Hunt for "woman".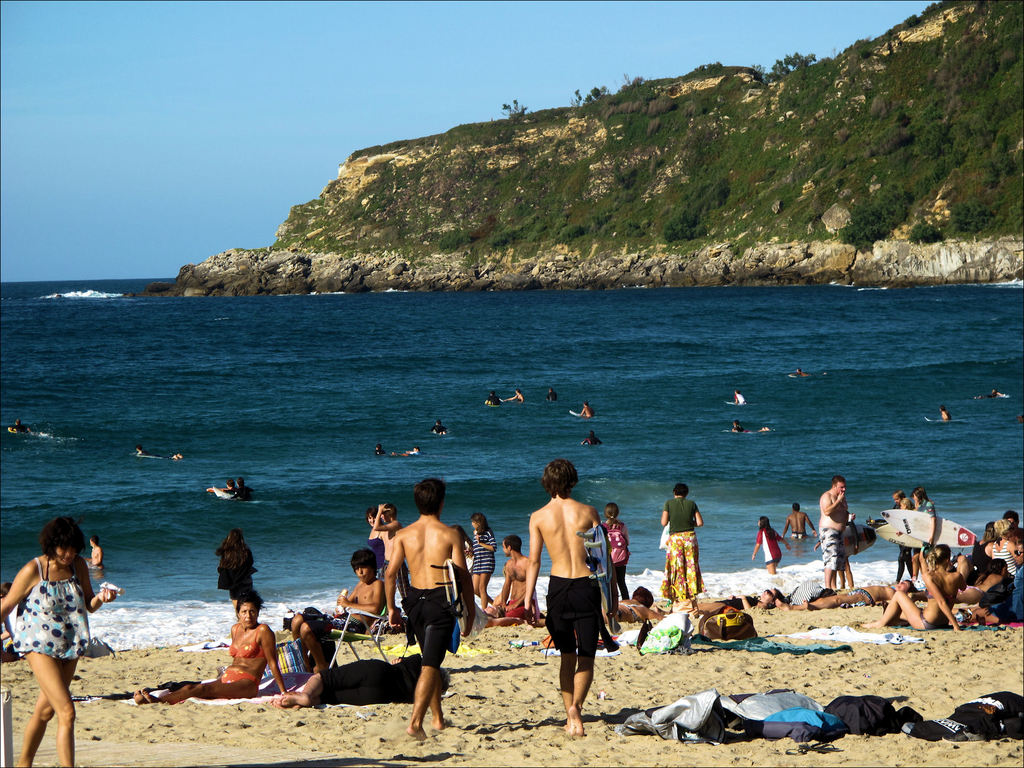
Hunted down at 854:542:972:635.
